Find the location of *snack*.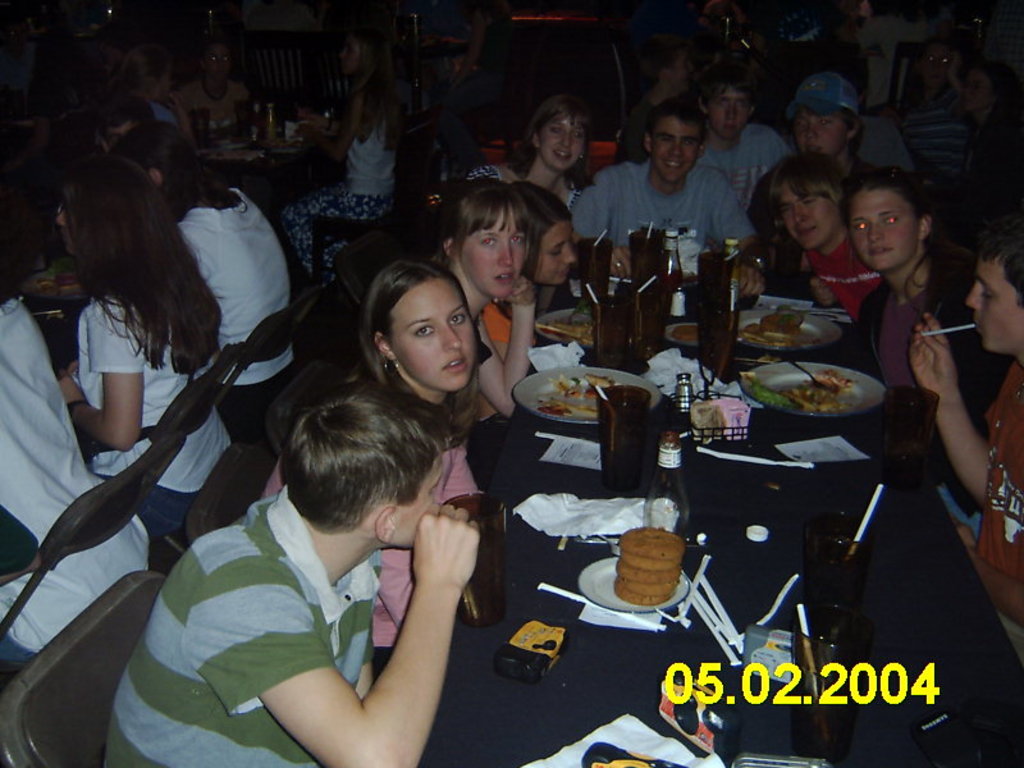
Location: [545, 370, 620, 417].
